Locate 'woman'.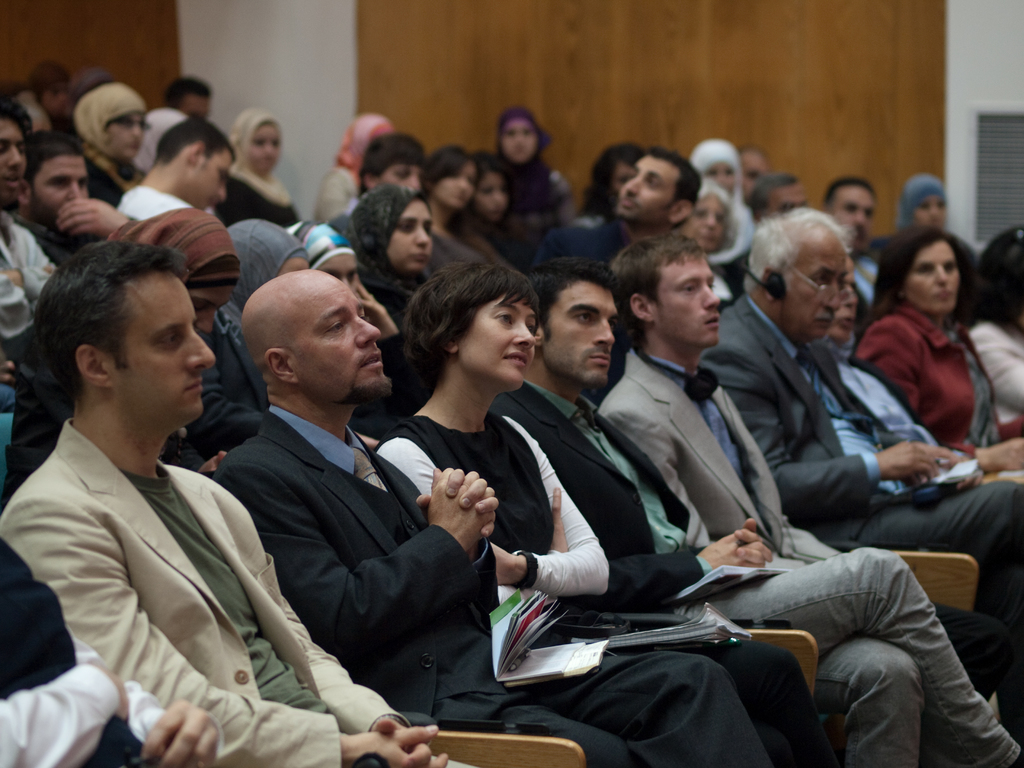
Bounding box: bbox=(319, 110, 392, 221).
